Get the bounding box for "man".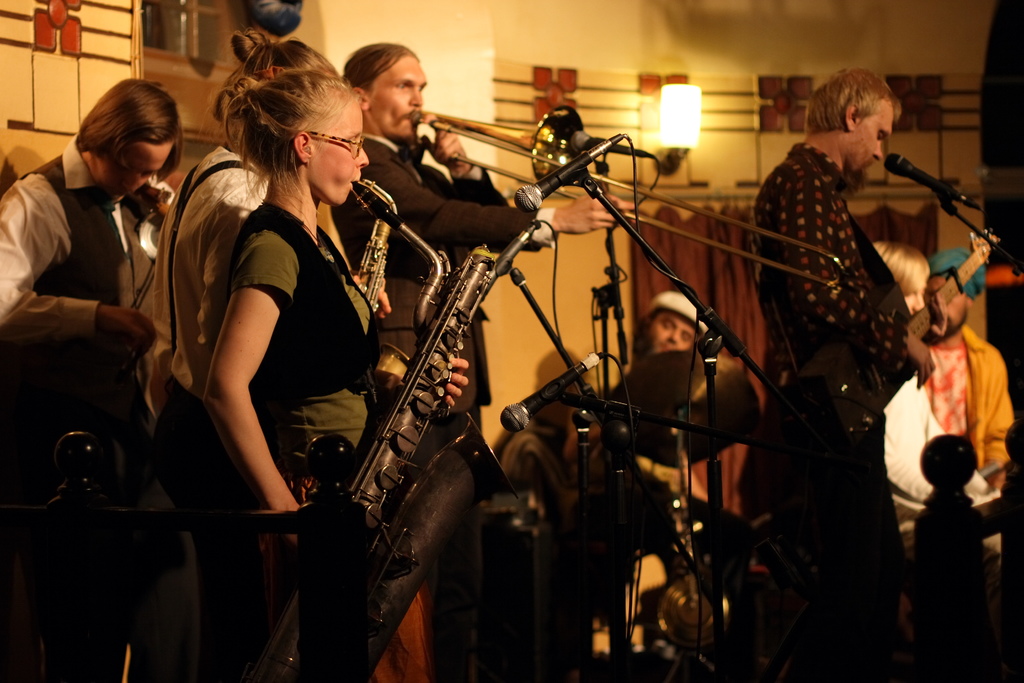
crop(925, 248, 1018, 488).
